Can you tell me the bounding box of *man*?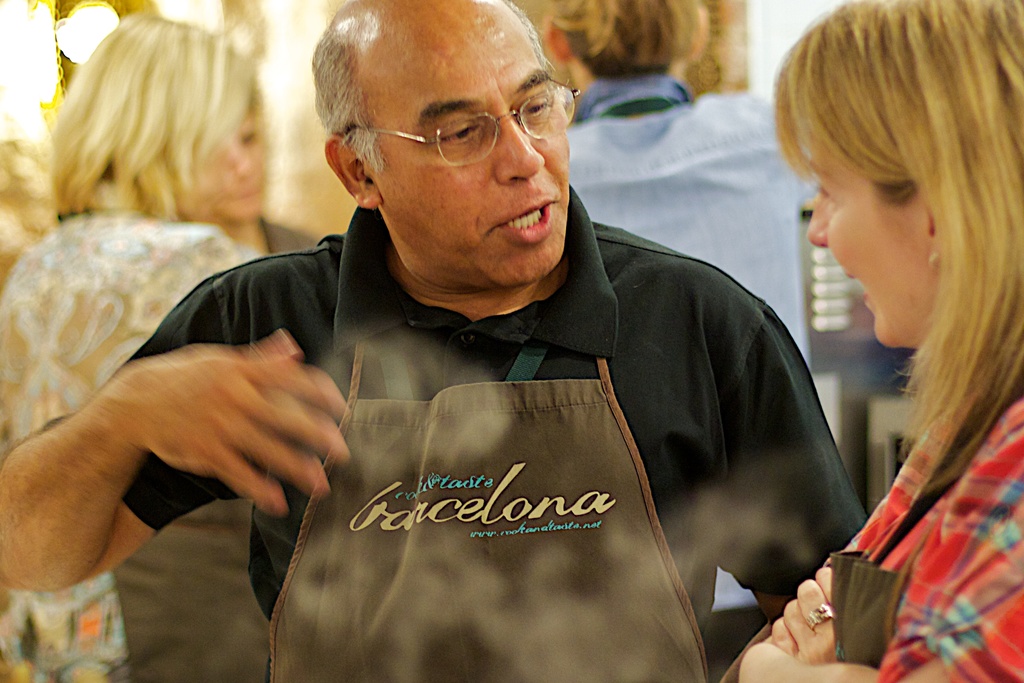
131 32 906 675.
